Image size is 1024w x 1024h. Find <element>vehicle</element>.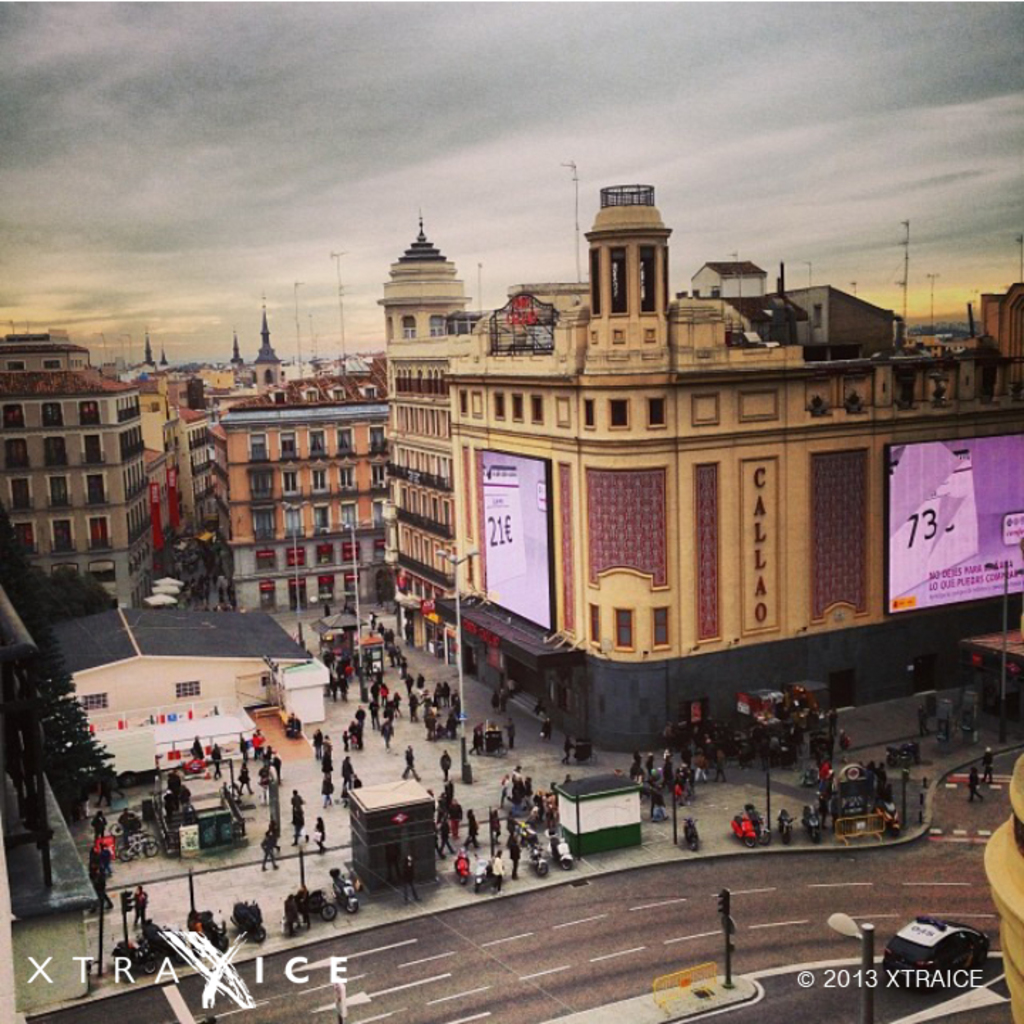
detection(883, 912, 993, 994).
